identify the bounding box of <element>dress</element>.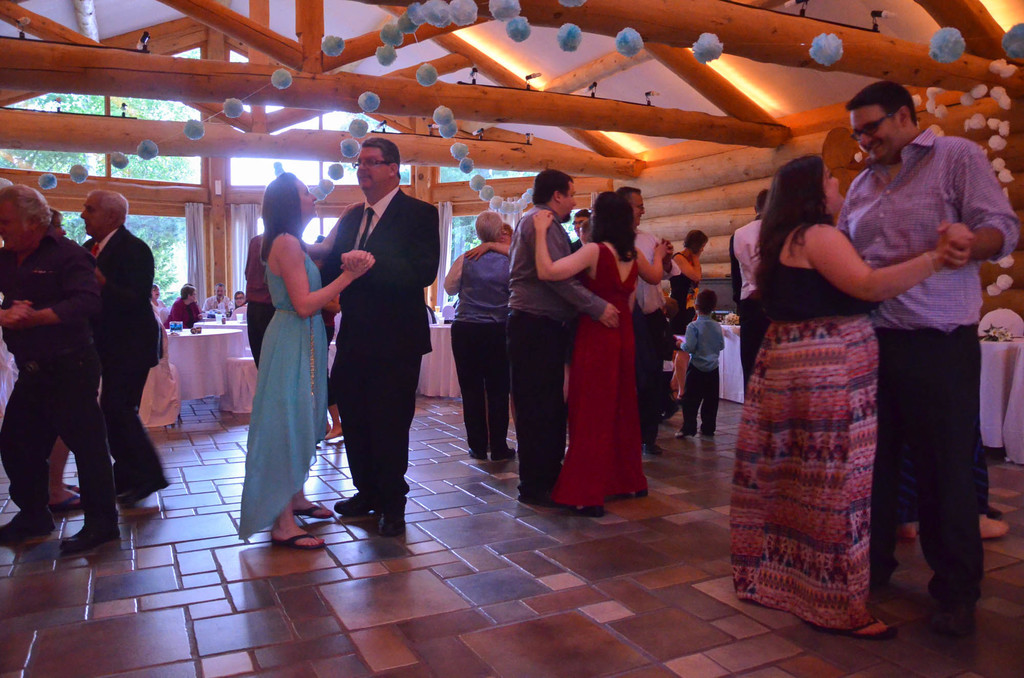
x1=241, y1=250, x2=330, y2=539.
